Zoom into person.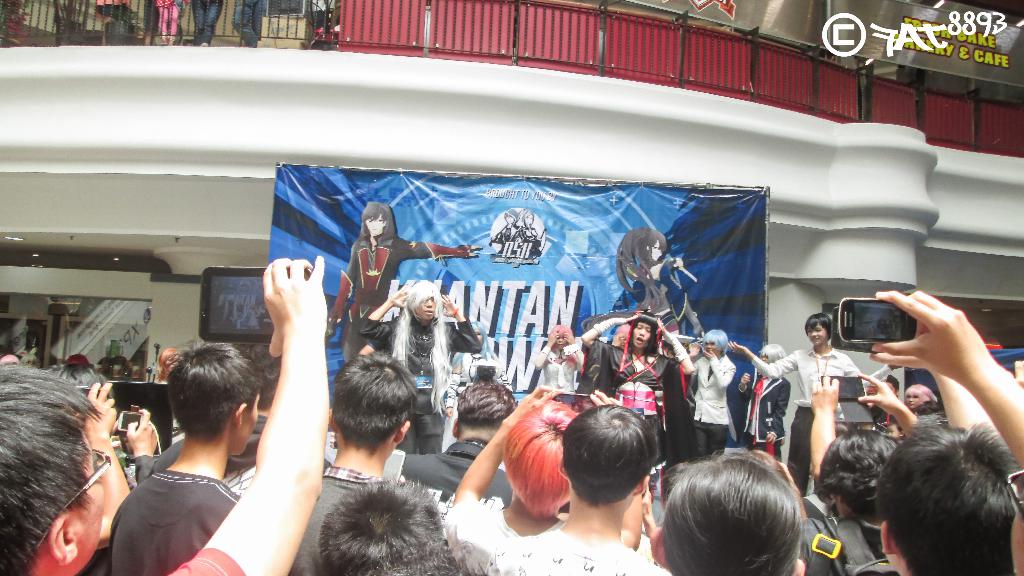
Zoom target: [x1=580, y1=309, x2=694, y2=474].
